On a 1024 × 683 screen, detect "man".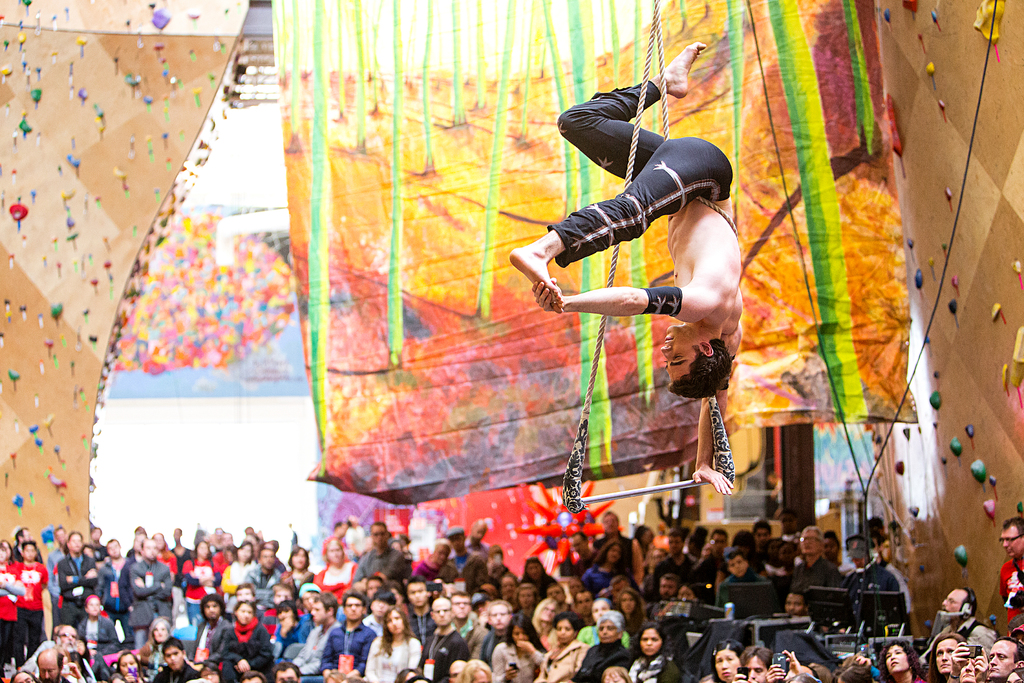
pyautogui.locateOnScreen(444, 524, 473, 568).
